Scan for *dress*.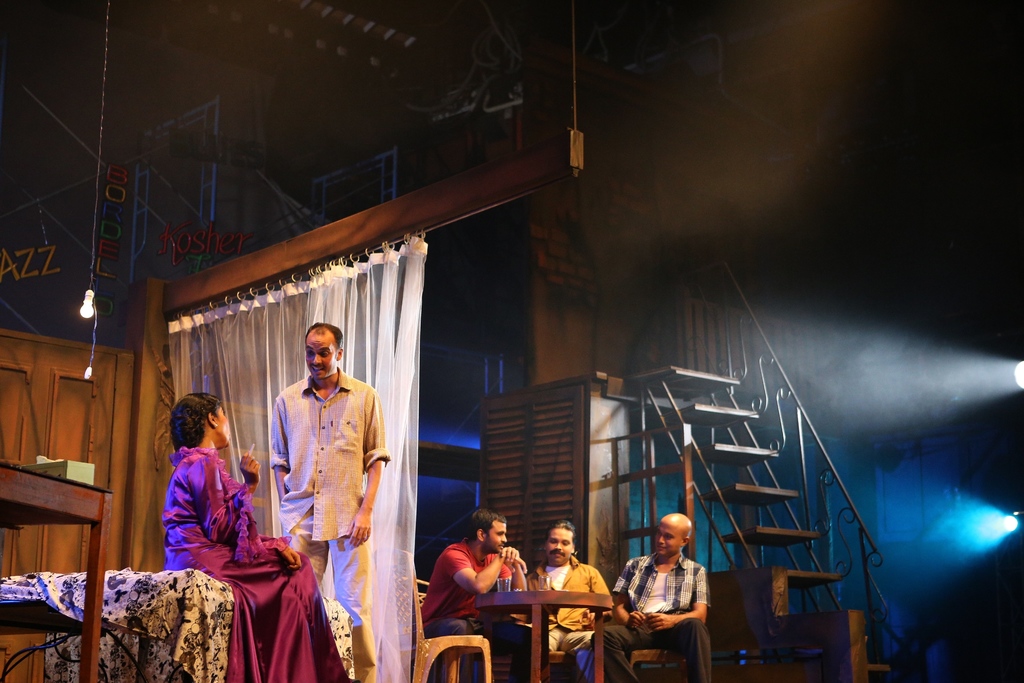
Scan result: 163, 447, 347, 682.
